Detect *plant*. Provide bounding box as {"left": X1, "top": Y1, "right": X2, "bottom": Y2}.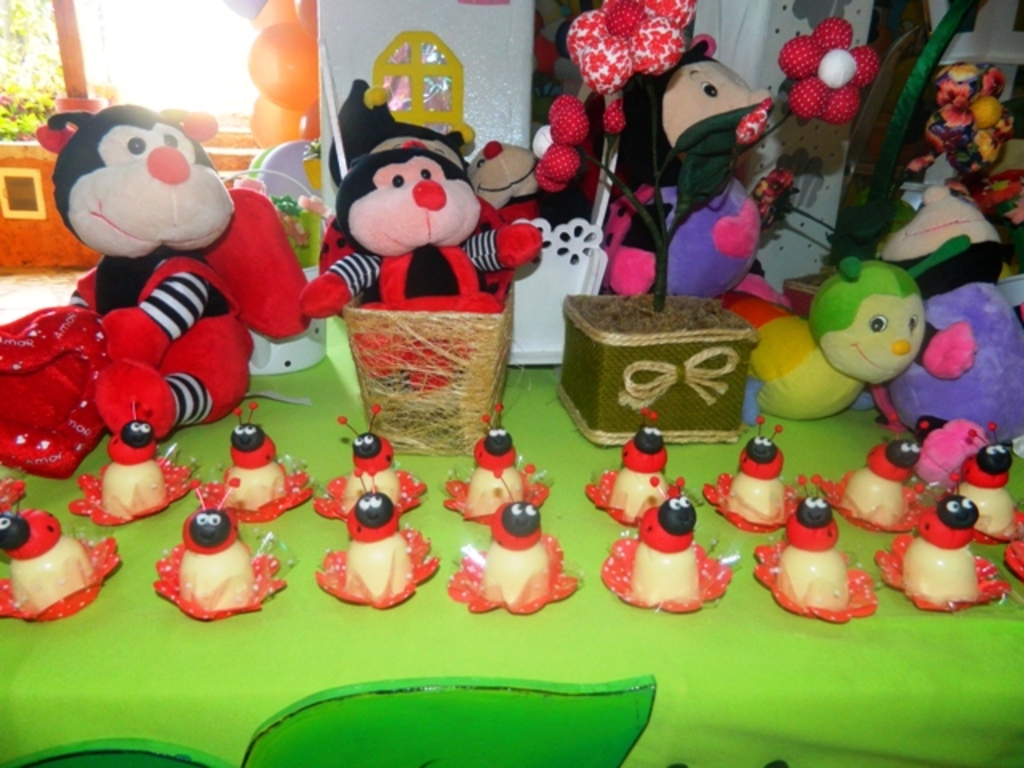
{"left": 0, "top": 10, "right": 62, "bottom": 134}.
